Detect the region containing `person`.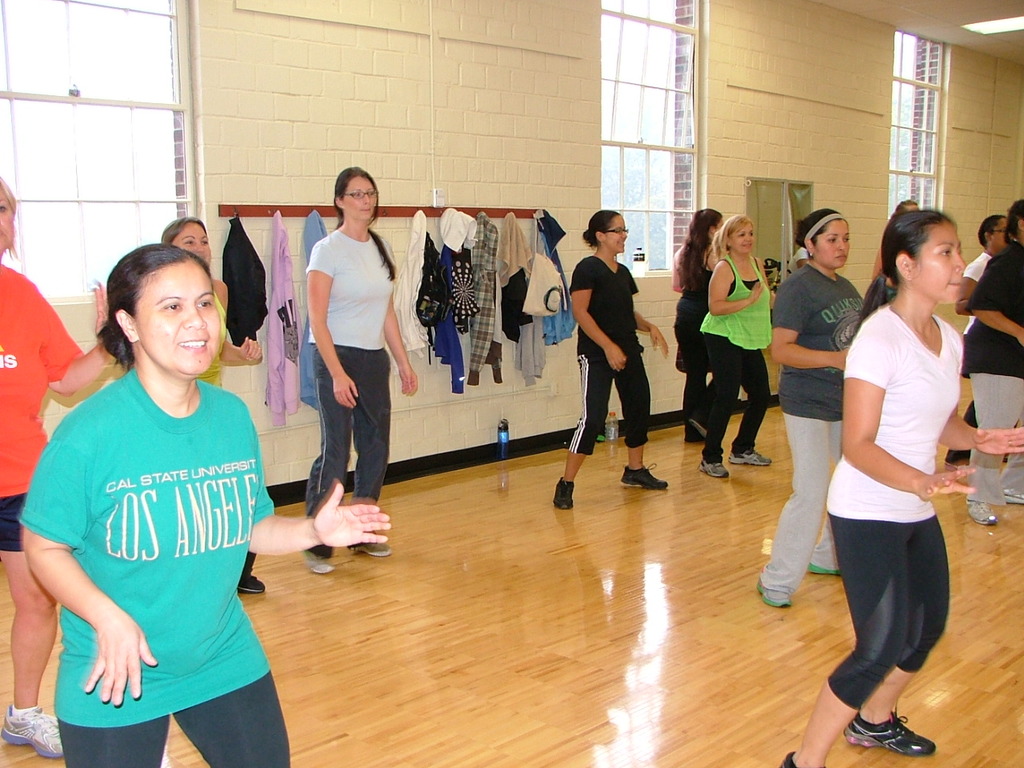
box=[18, 242, 390, 767].
